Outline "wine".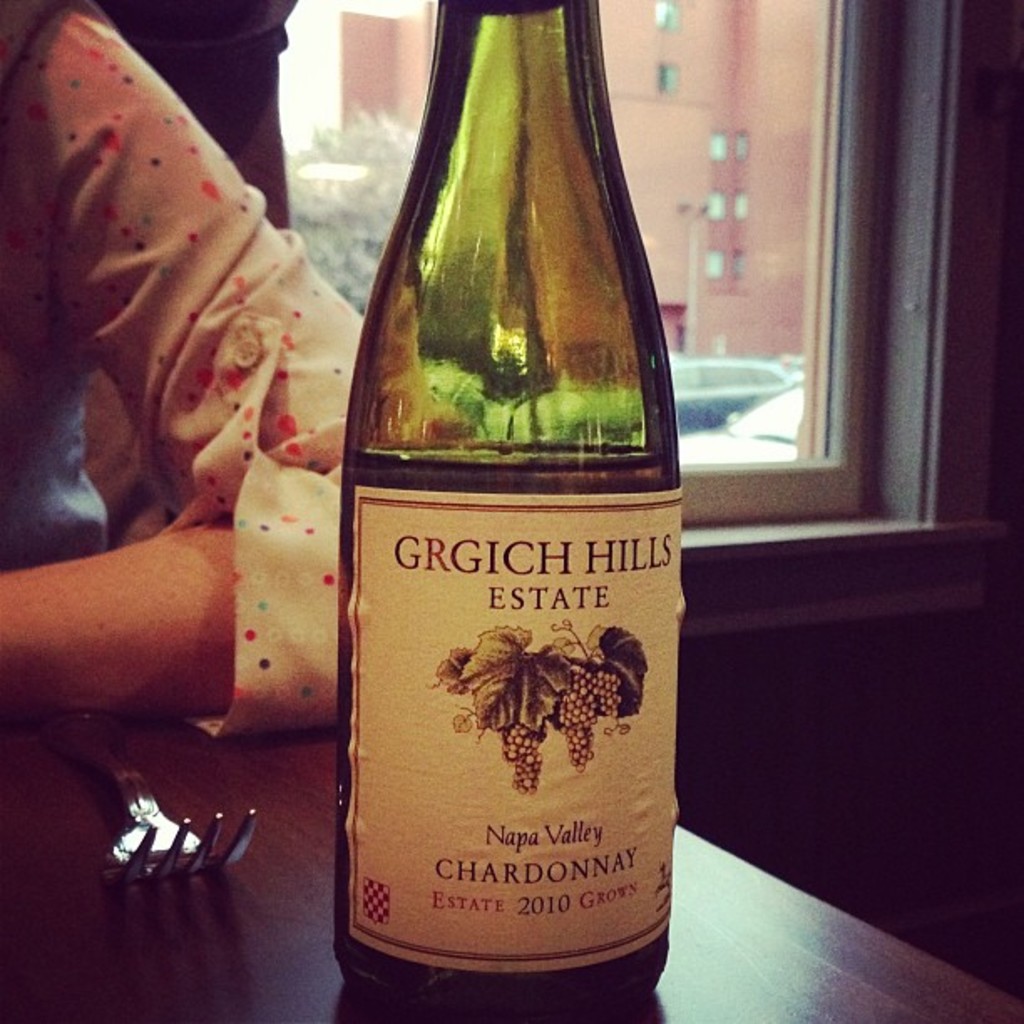
Outline: 330, 0, 683, 1007.
